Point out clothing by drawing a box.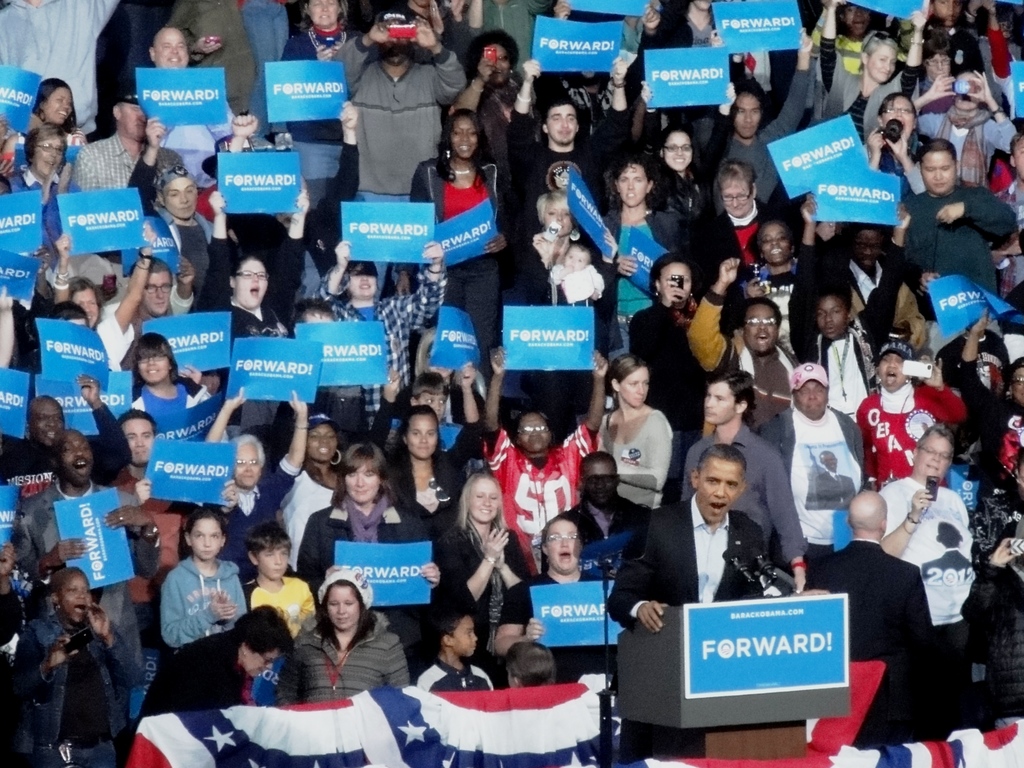
{"x1": 877, "y1": 470, "x2": 975, "y2": 723}.
